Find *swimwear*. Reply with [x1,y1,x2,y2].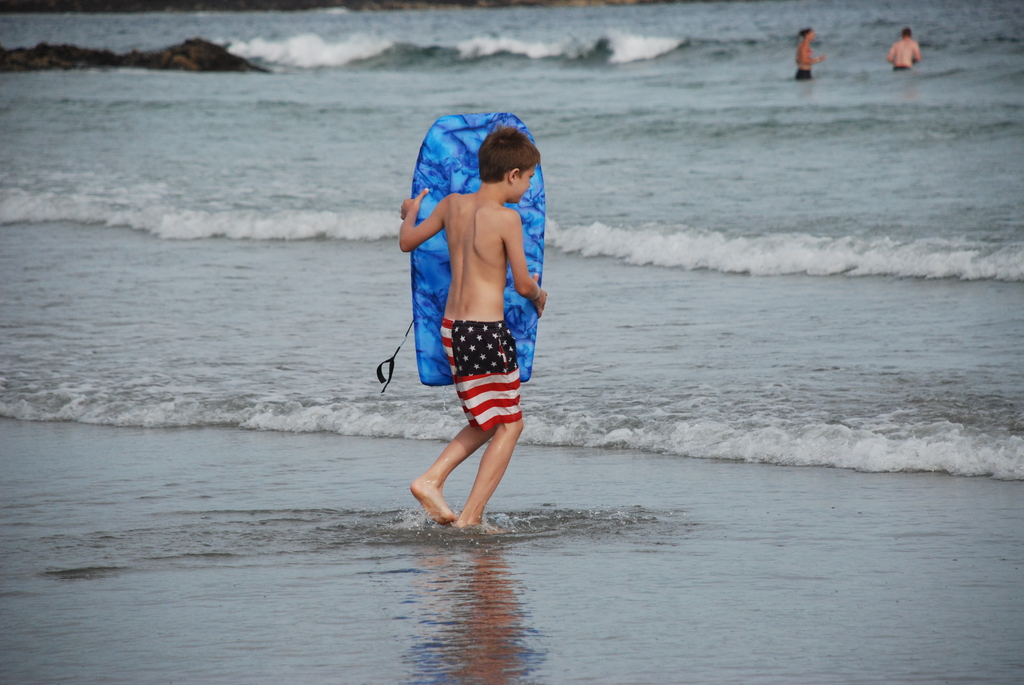
[440,318,530,426].
